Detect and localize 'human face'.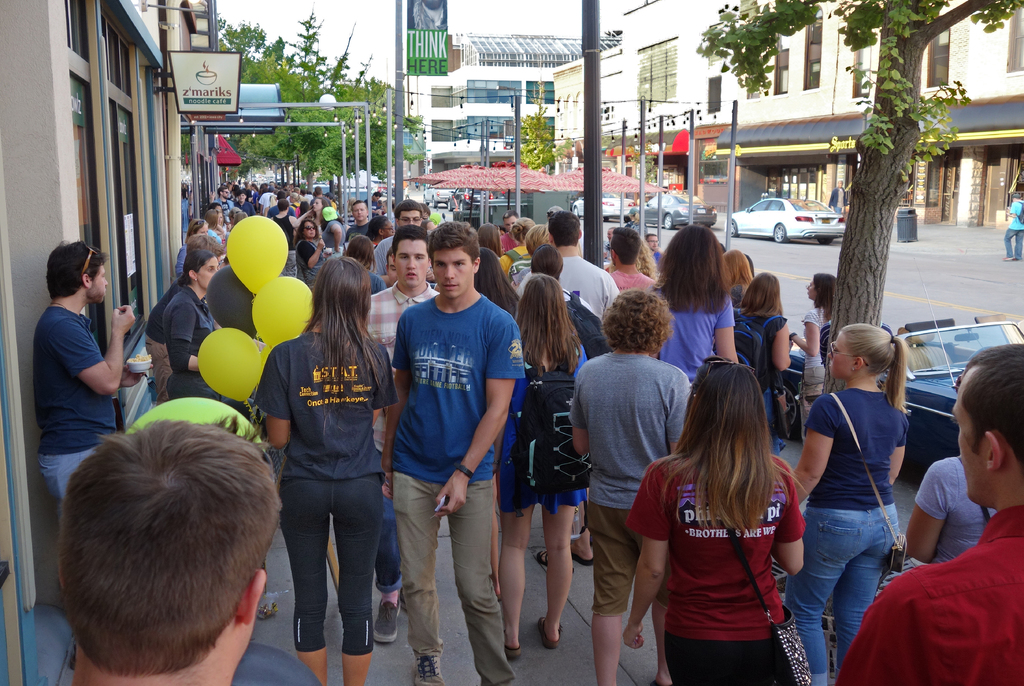
Localized at left=93, top=264, right=106, bottom=300.
